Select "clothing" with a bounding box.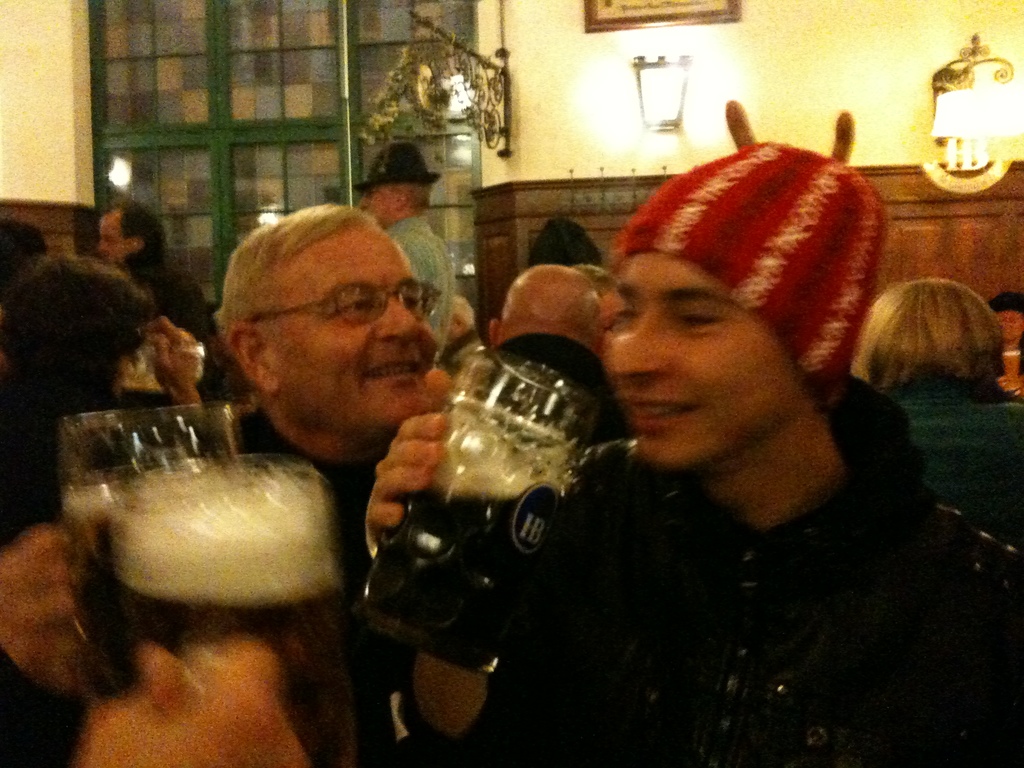
{"x1": 374, "y1": 205, "x2": 457, "y2": 378}.
